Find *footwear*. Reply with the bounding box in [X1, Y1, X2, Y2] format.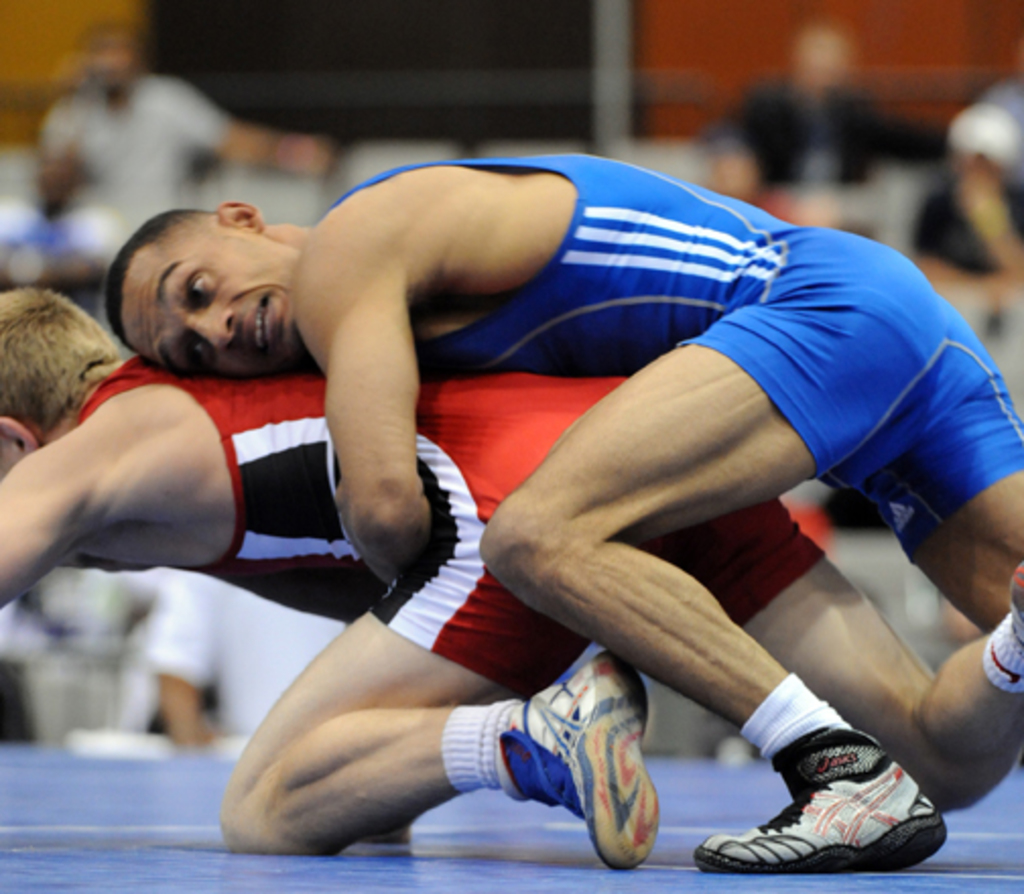
[496, 636, 662, 866].
